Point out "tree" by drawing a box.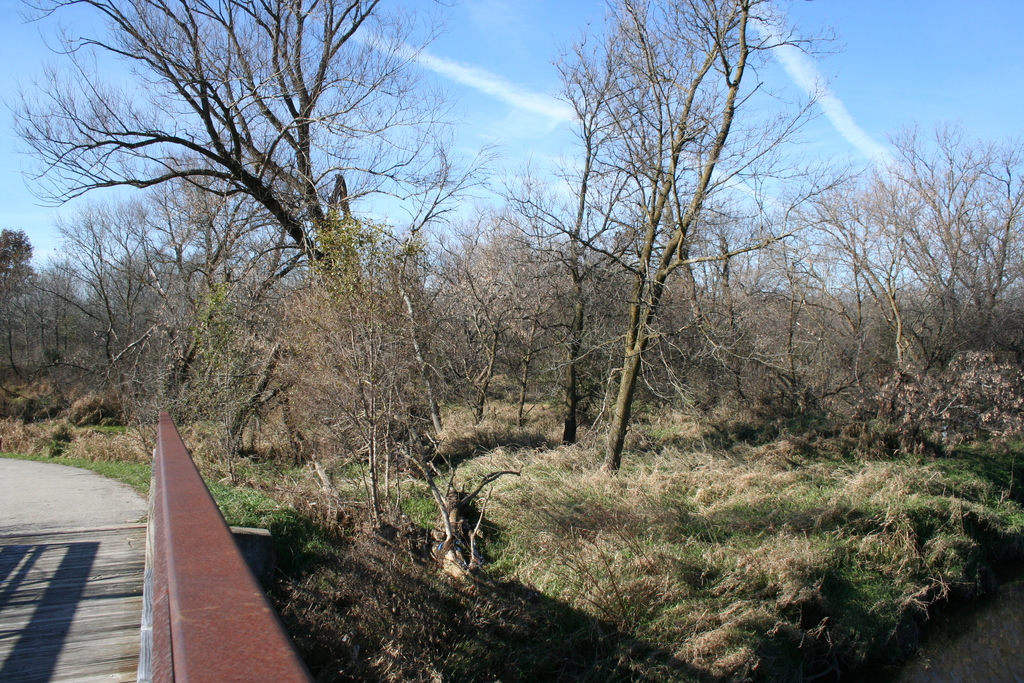
x1=497, y1=0, x2=731, y2=441.
